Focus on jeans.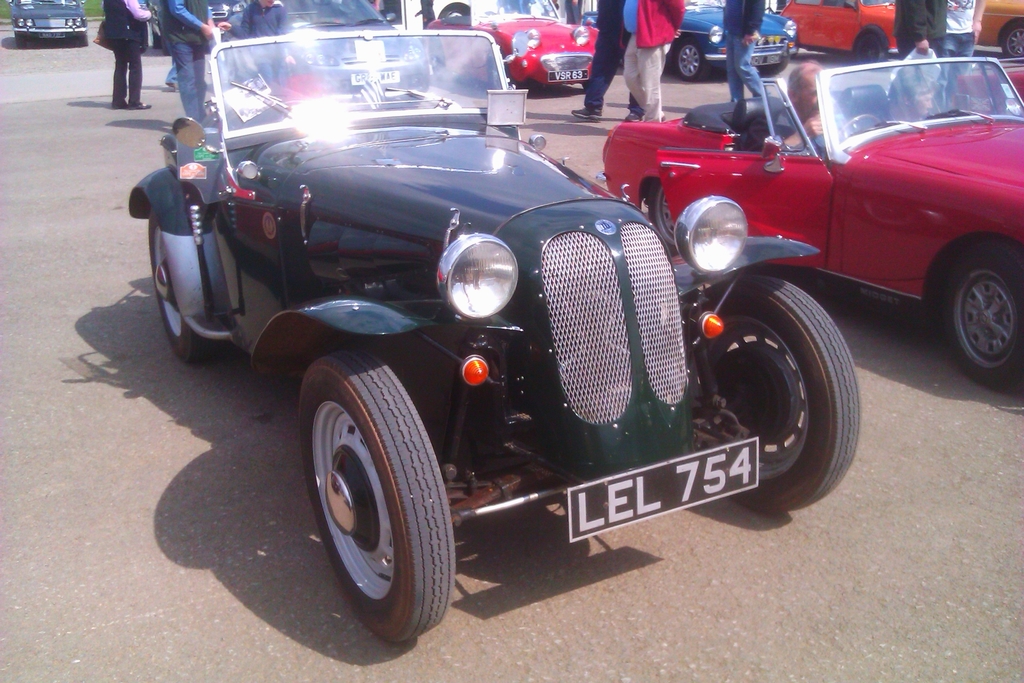
Focused at box(939, 35, 979, 51).
